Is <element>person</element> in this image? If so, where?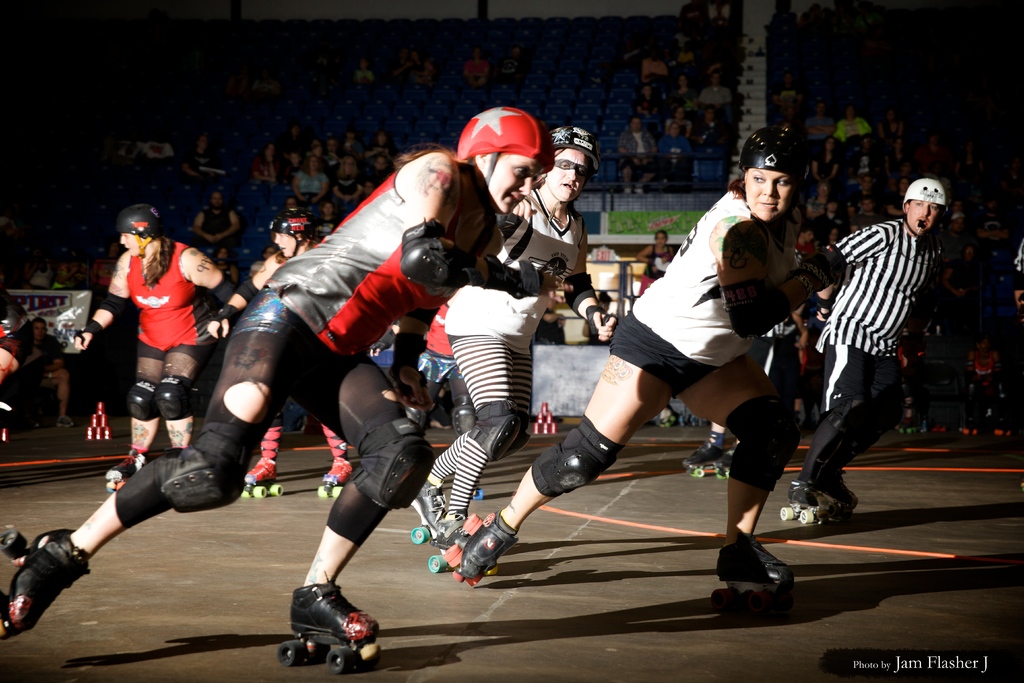
Yes, at <box>0,104,555,654</box>.
